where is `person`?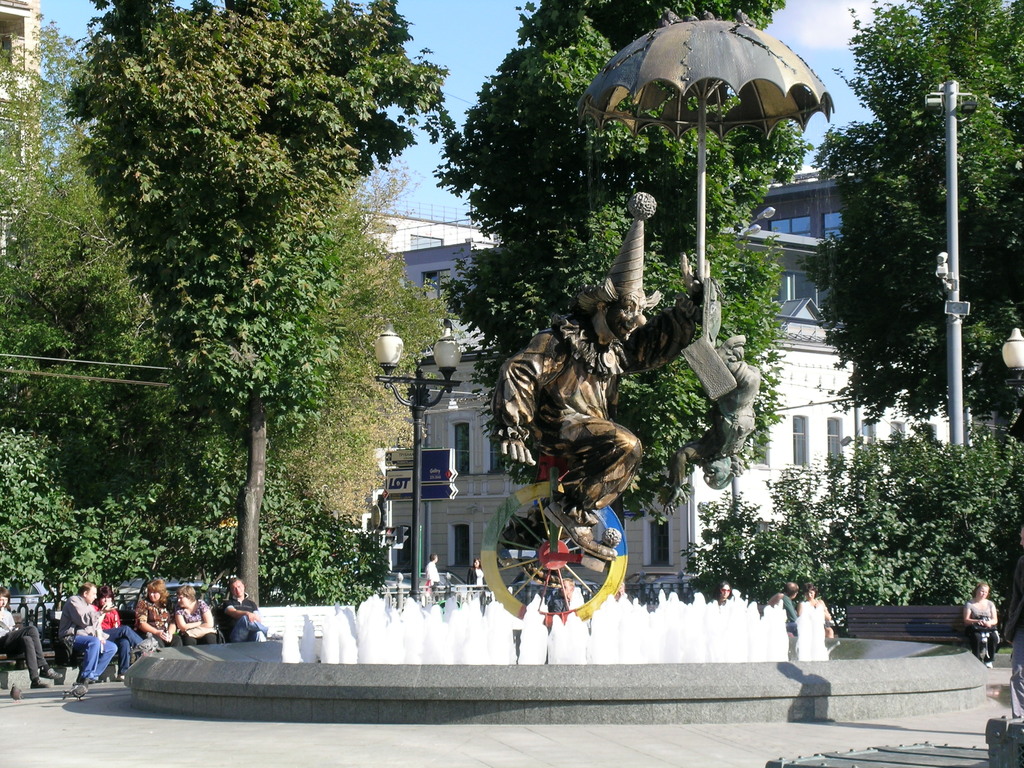
(x1=767, y1=582, x2=801, y2=633).
